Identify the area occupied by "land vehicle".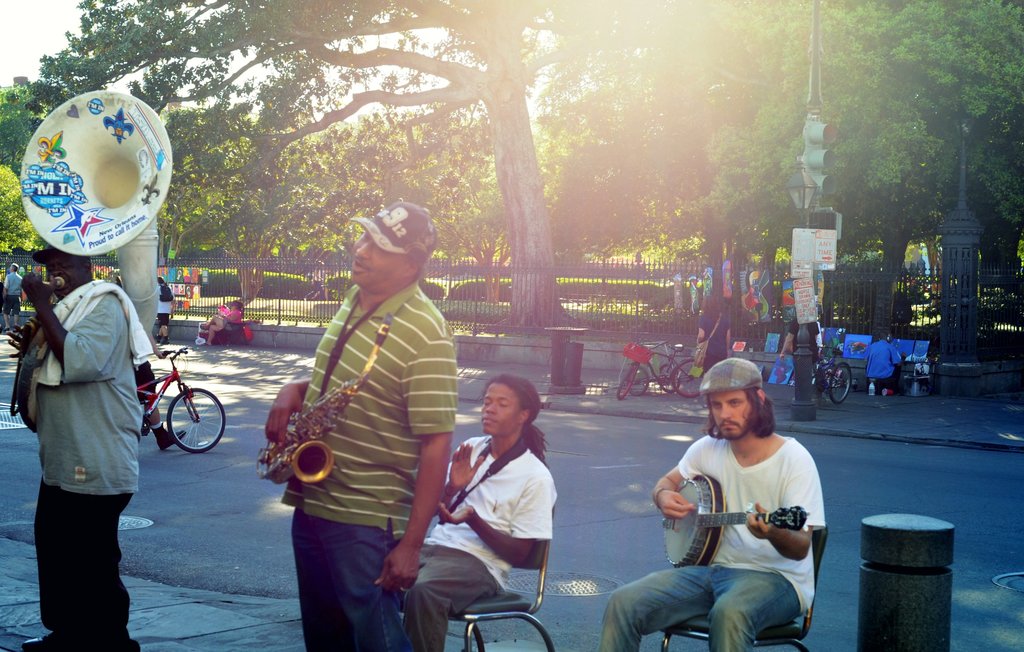
Area: (x1=612, y1=344, x2=705, y2=399).
